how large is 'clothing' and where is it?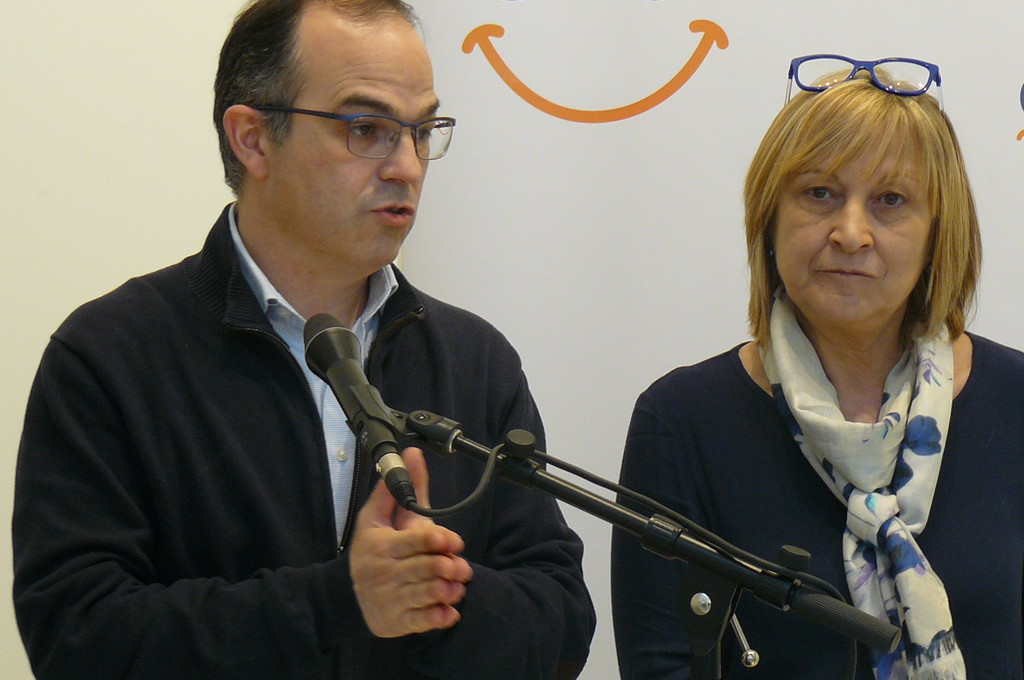
Bounding box: {"left": 610, "top": 309, "right": 1023, "bottom": 679}.
